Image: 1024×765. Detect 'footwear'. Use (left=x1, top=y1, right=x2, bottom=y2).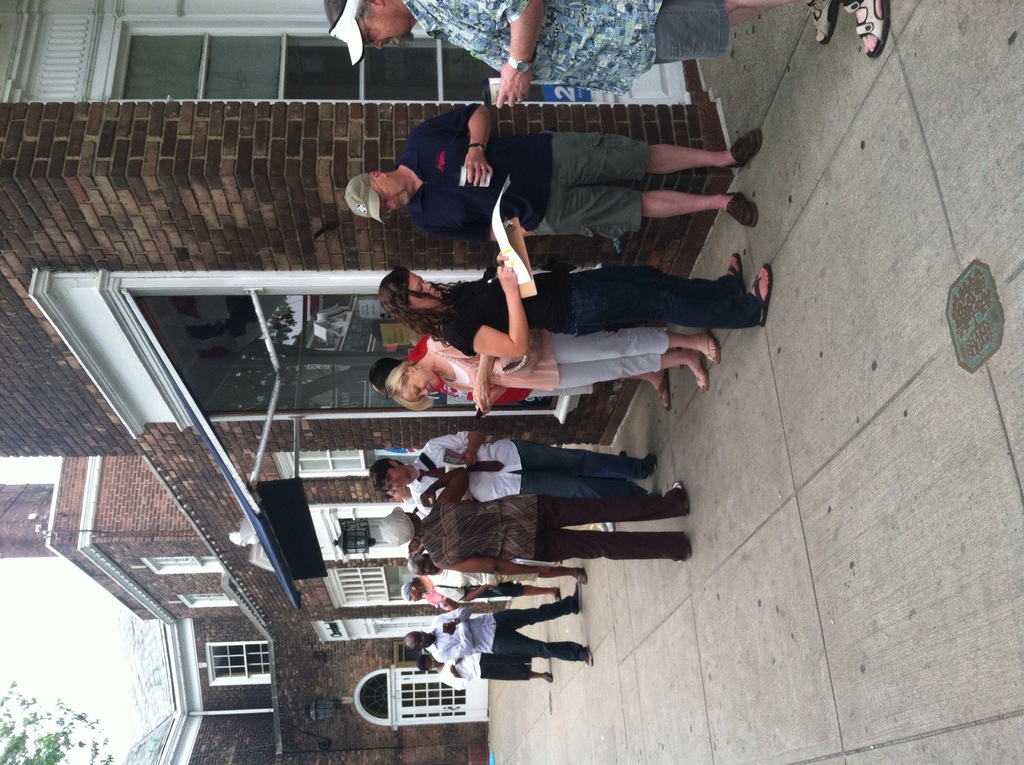
(left=723, top=254, right=748, bottom=298).
